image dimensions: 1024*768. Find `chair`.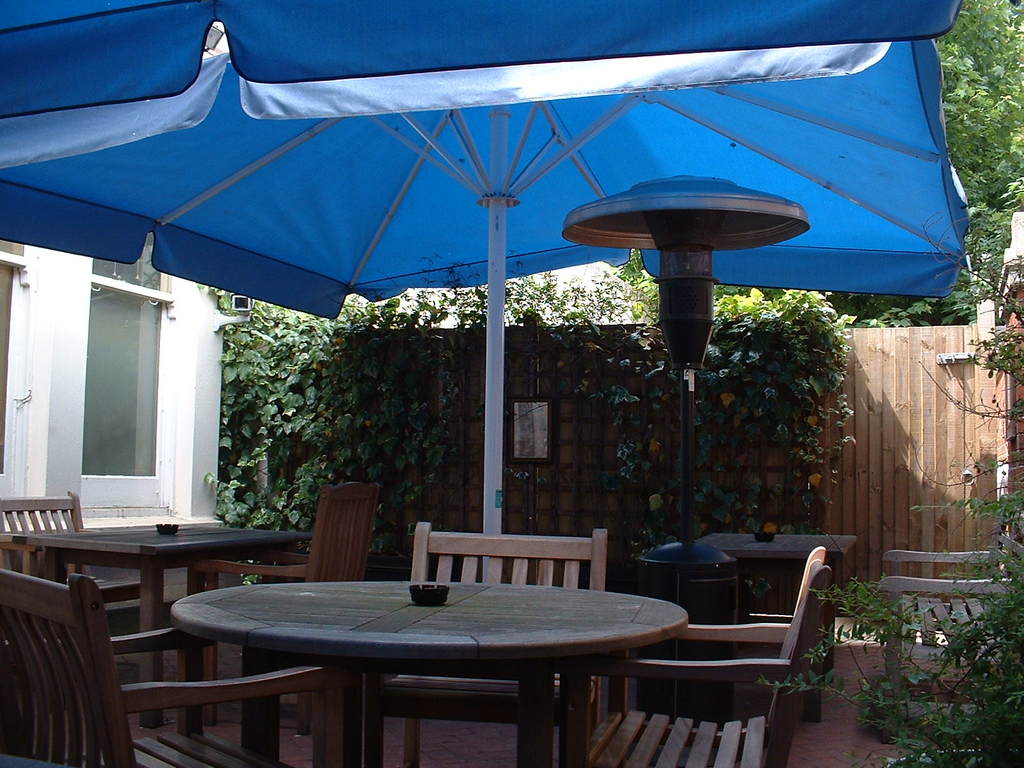
[x1=184, y1=482, x2=380, y2=680].
